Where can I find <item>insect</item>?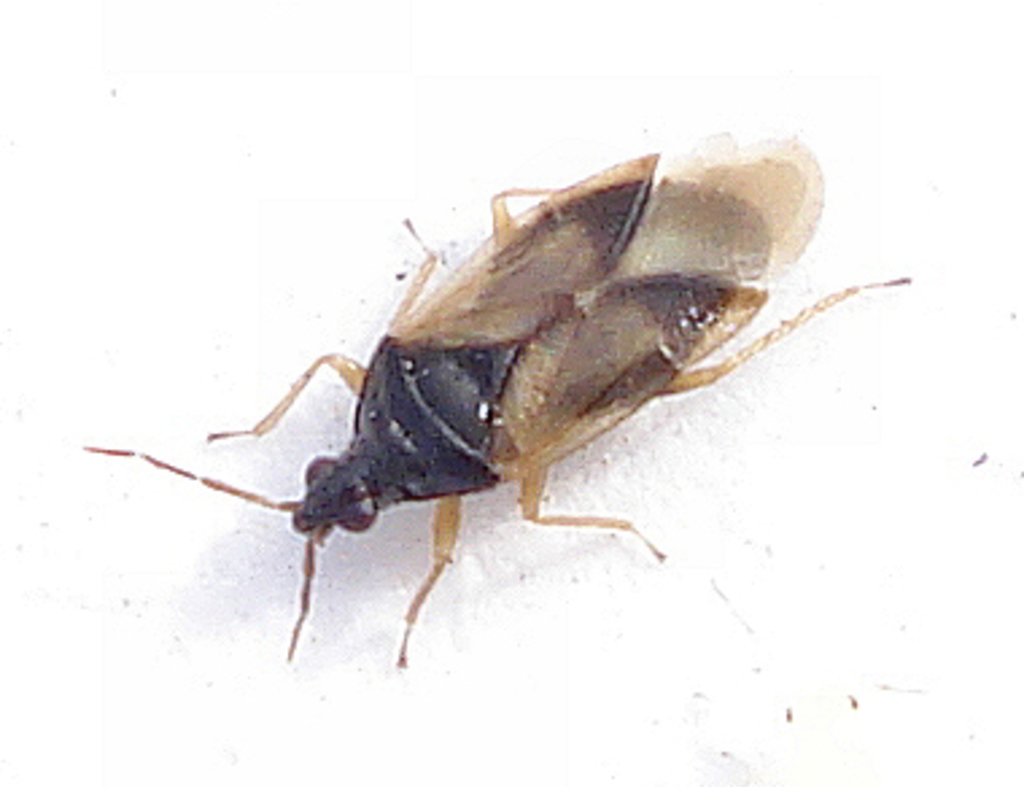
You can find it at BBox(81, 129, 914, 671).
